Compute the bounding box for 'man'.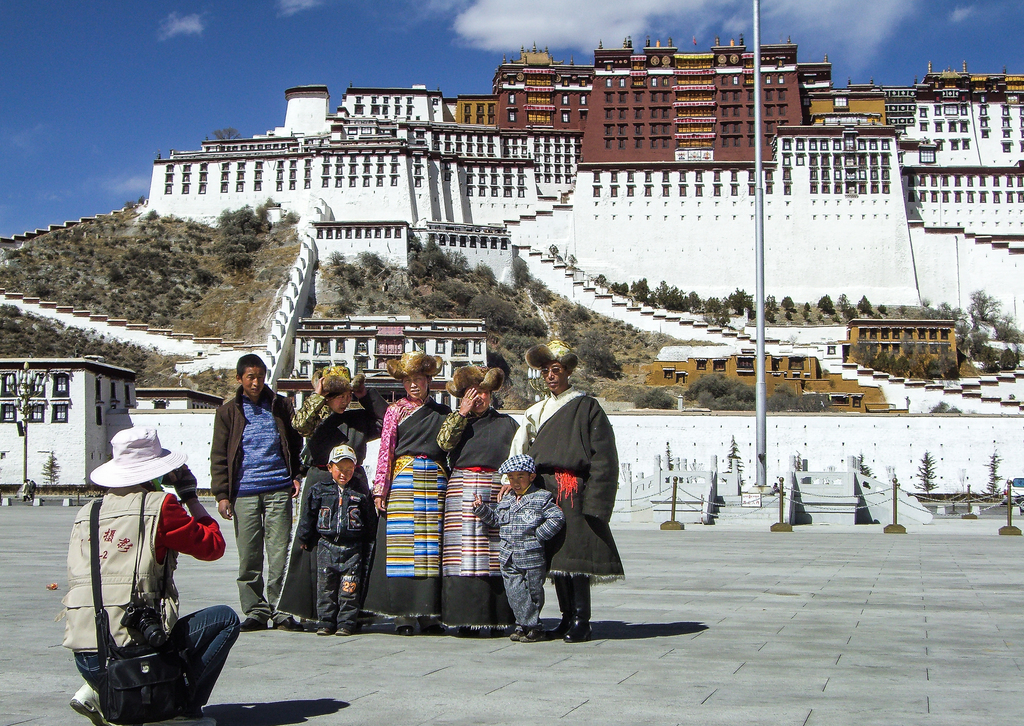
500 345 624 642.
